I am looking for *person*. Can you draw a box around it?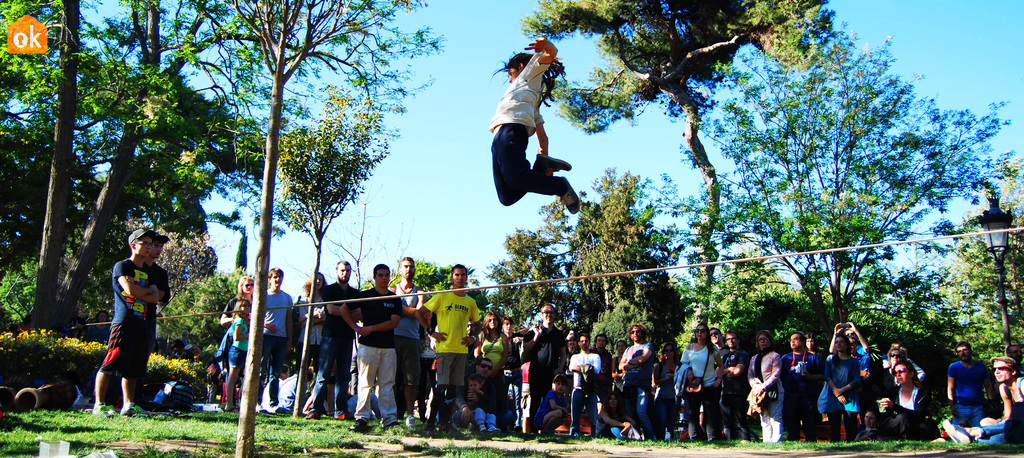
Sure, the bounding box is x1=146, y1=232, x2=177, y2=416.
